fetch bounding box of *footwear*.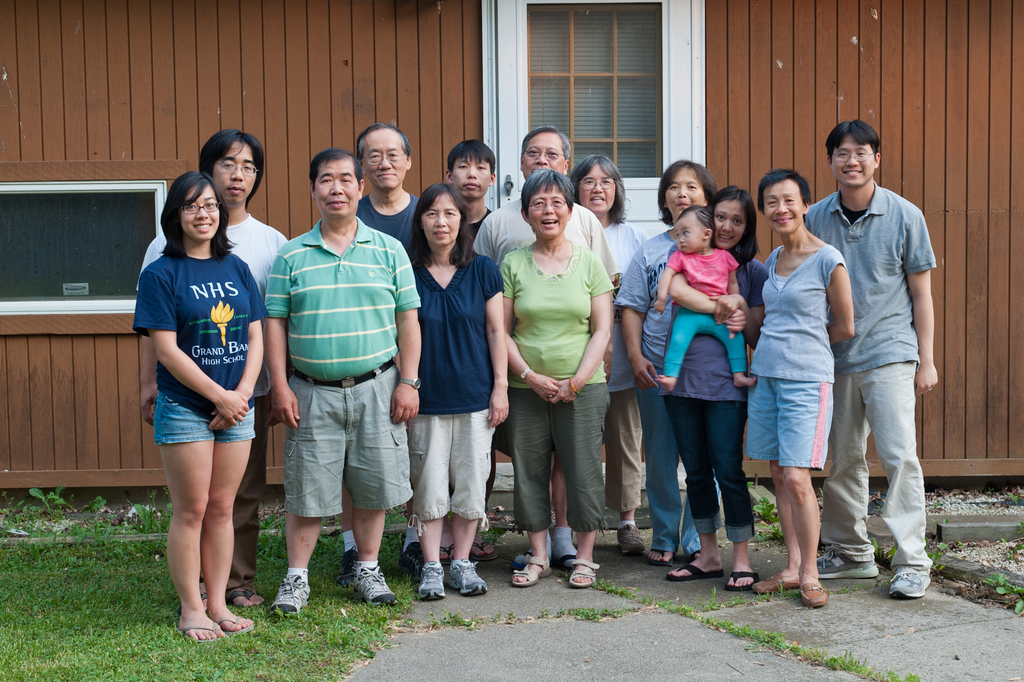
Bbox: [left=450, top=561, right=489, bottom=597].
